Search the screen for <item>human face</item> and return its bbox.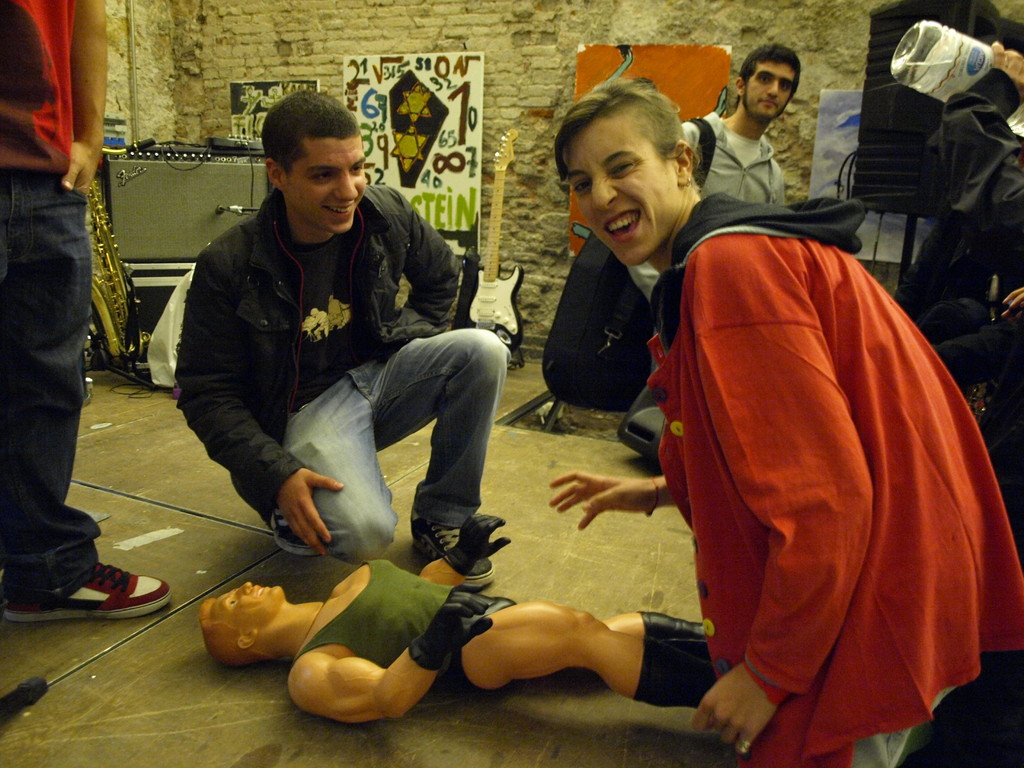
Found: {"left": 207, "top": 580, "right": 291, "bottom": 632}.
